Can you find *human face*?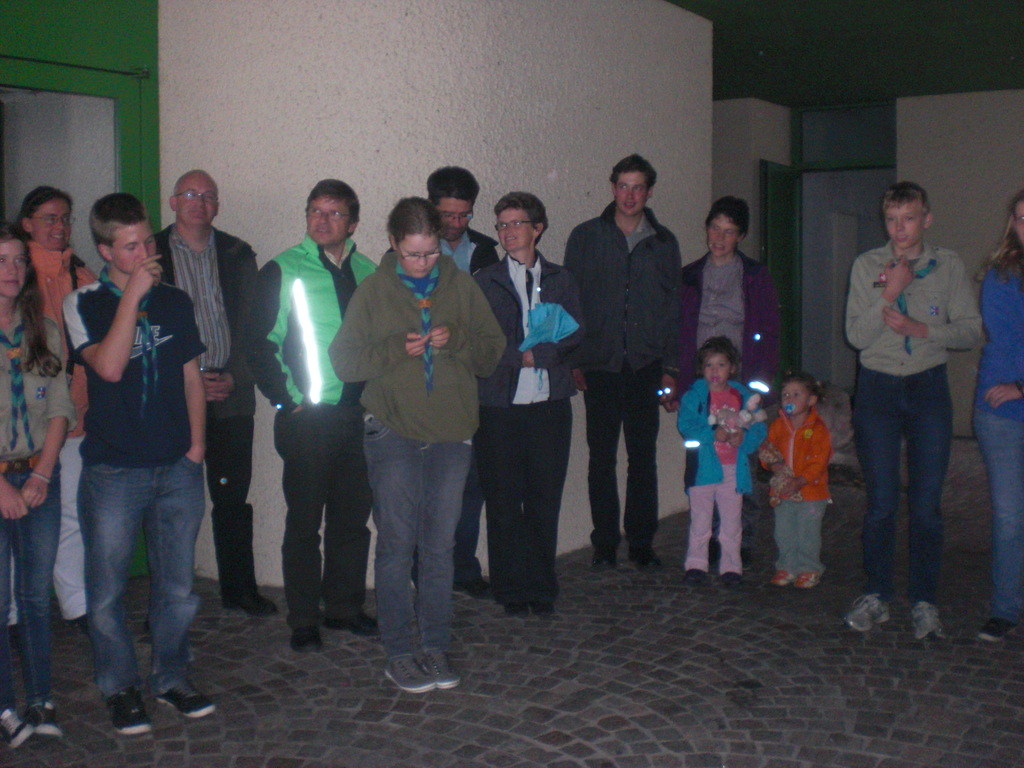
Yes, bounding box: 499 209 541 247.
